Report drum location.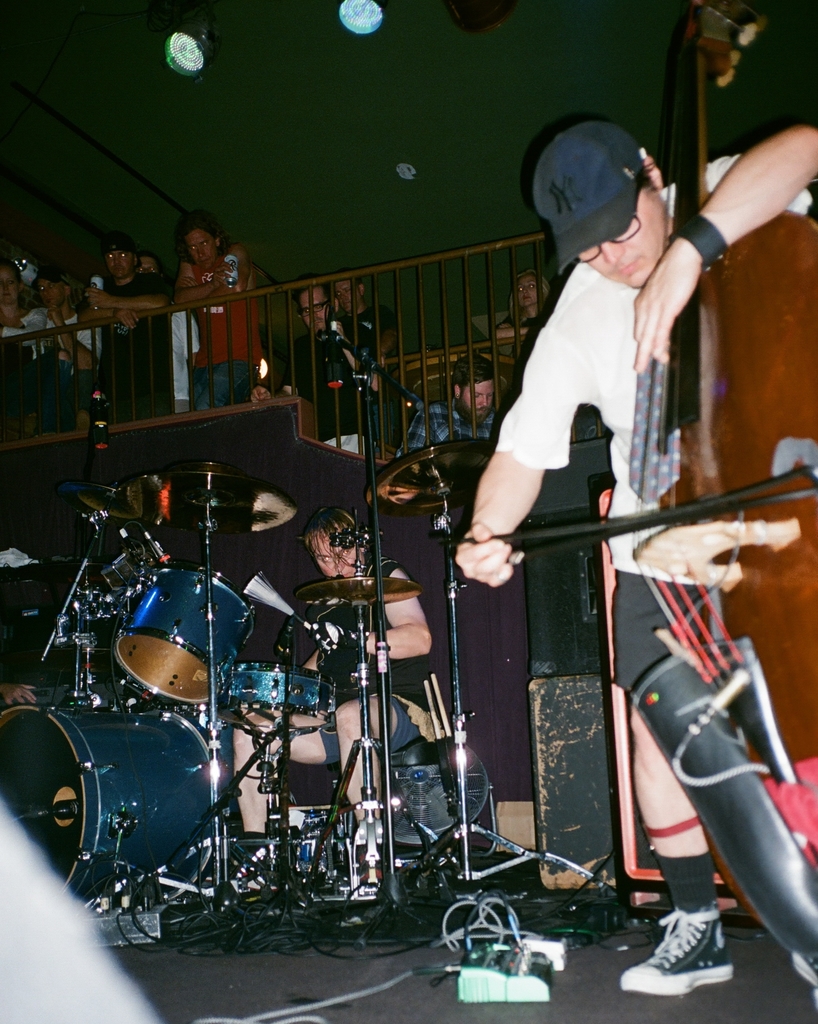
Report: crop(110, 562, 250, 705).
